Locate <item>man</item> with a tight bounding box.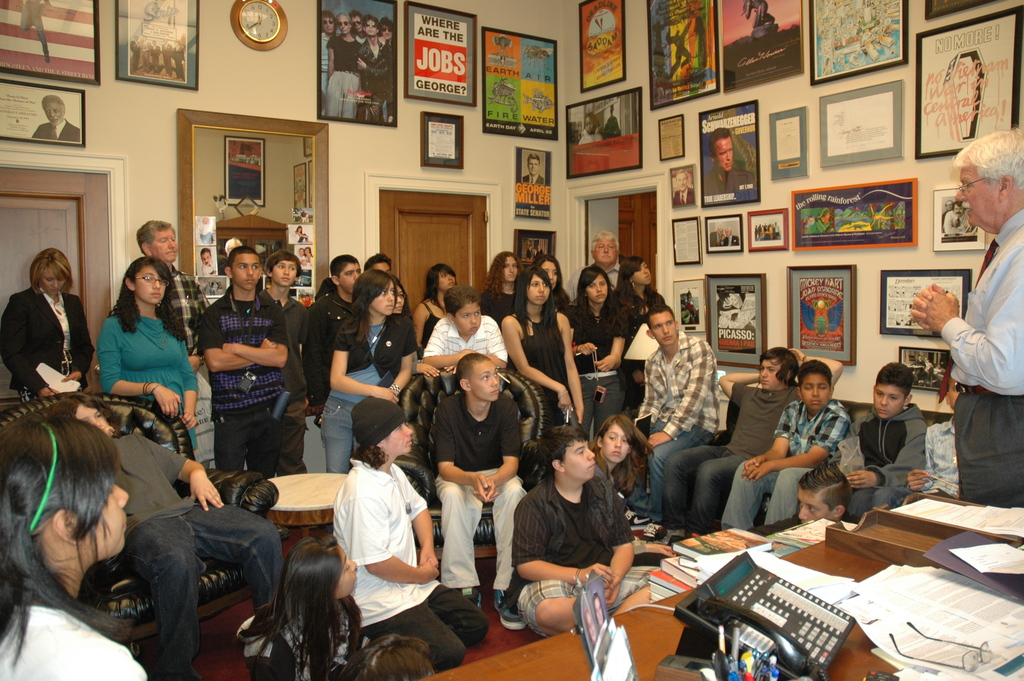
Rect(657, 346, 846, 537).
